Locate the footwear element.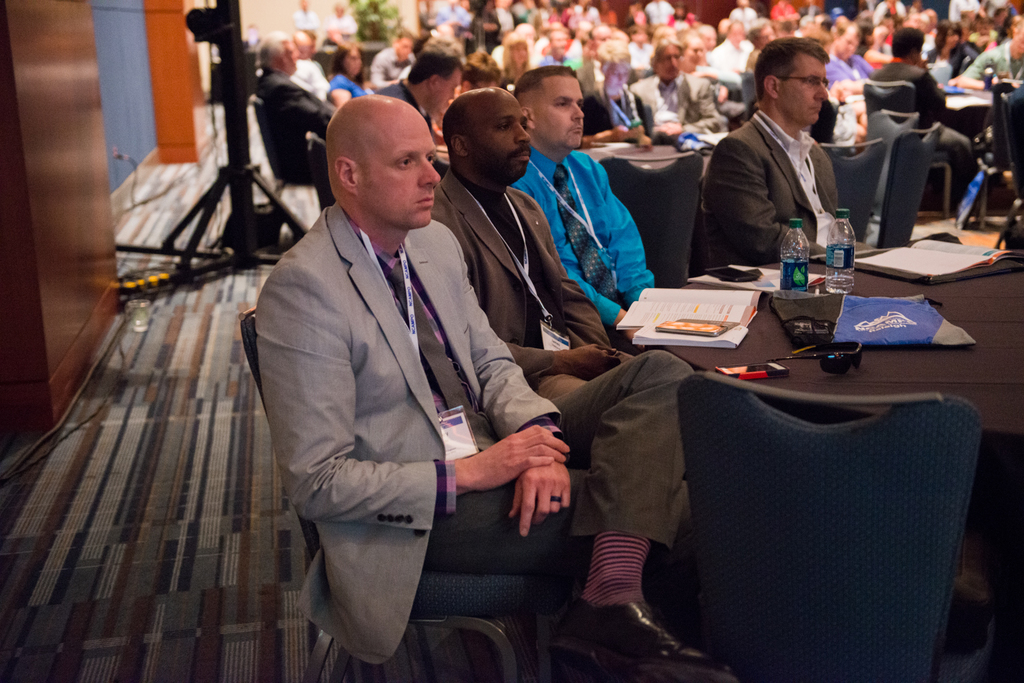
Element bbox: {"x1": 545, "y1": 595, "x2": 746, "y2": 682}.
